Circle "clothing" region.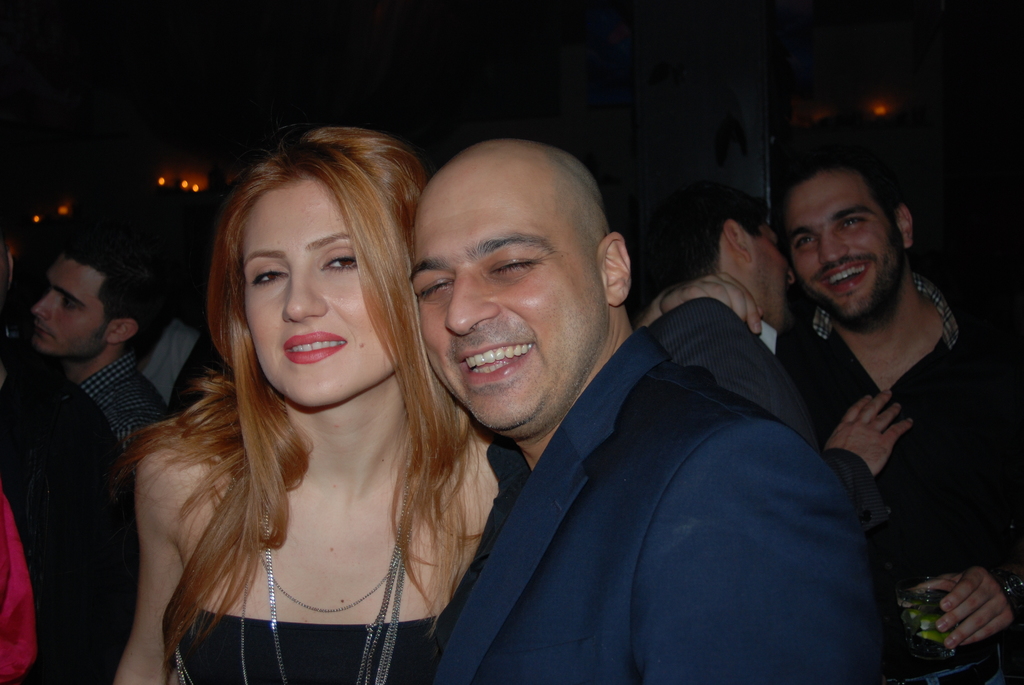
Region: <region>776, 270, 1023, 684</region>.
